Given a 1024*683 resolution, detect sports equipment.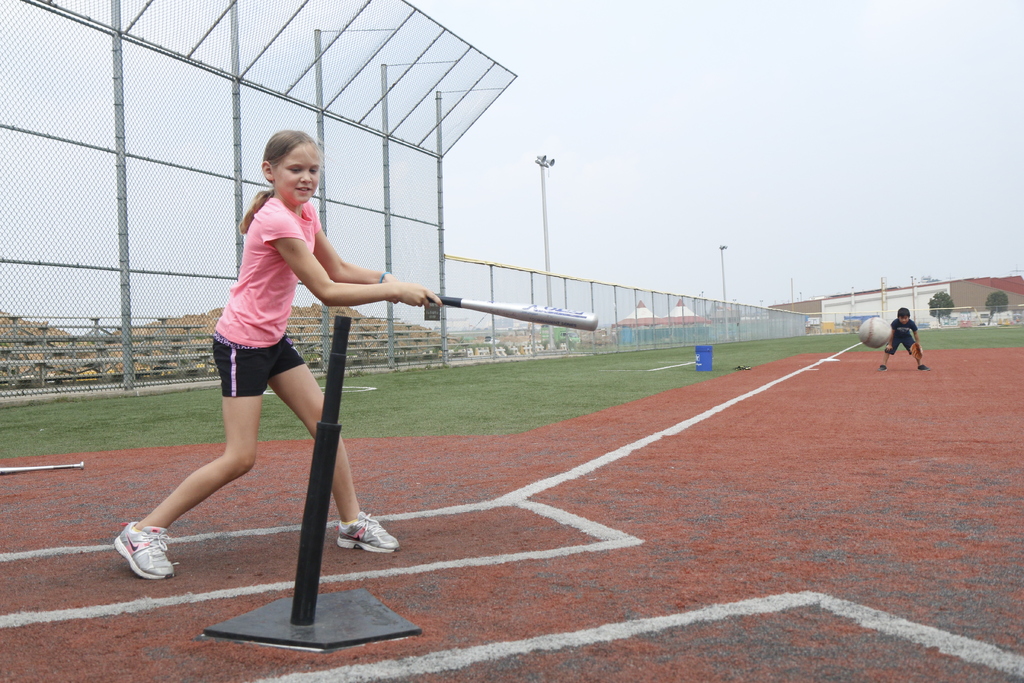
<bbox>856, 315, 895, 349</bbox>.
